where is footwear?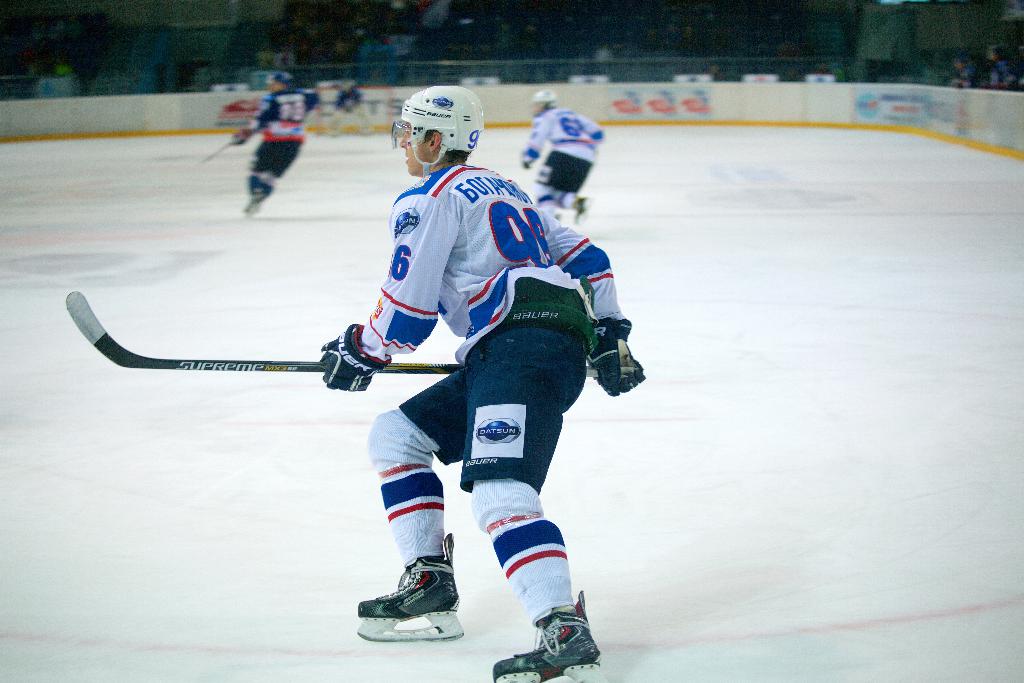
<box>479,602,598,679</box>.
